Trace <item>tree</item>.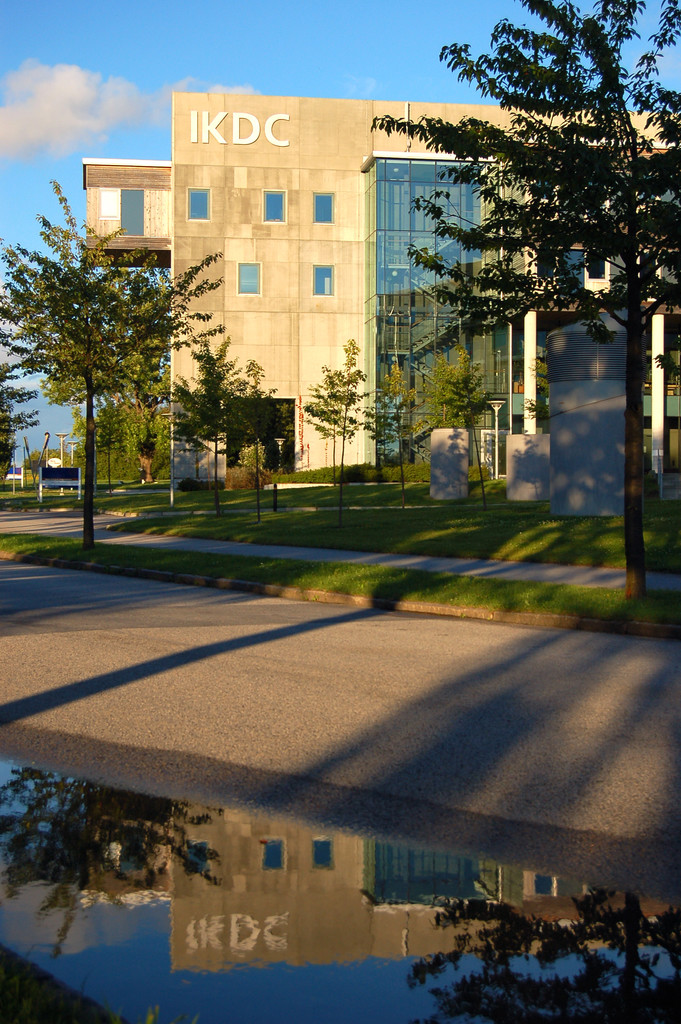
Traced to 0 170 226 559.
